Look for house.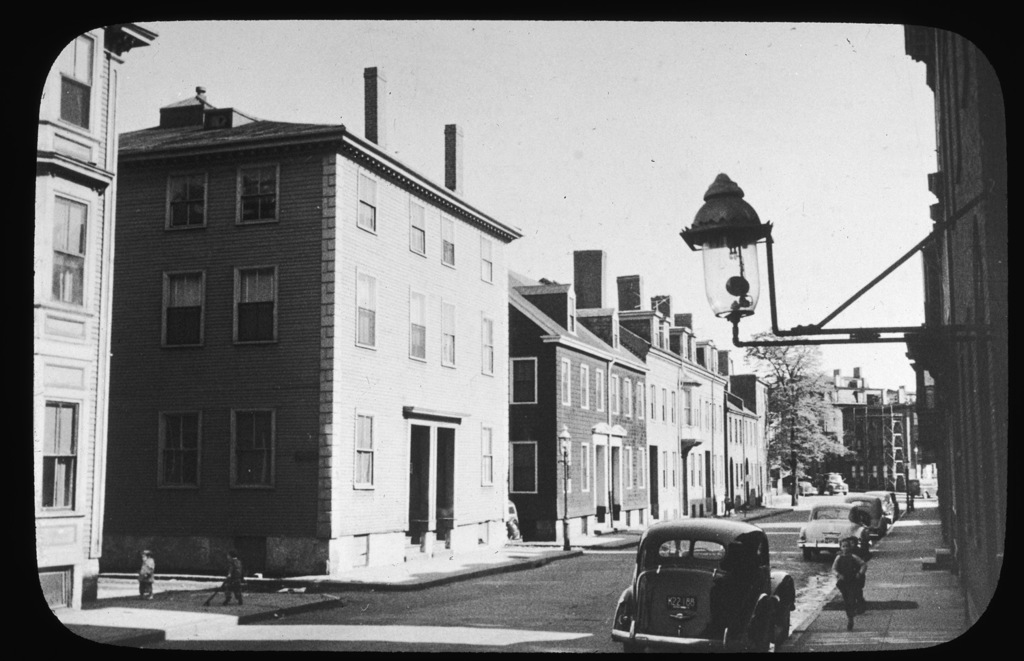
Found: bbox=[896, 18, 1014, 619].
